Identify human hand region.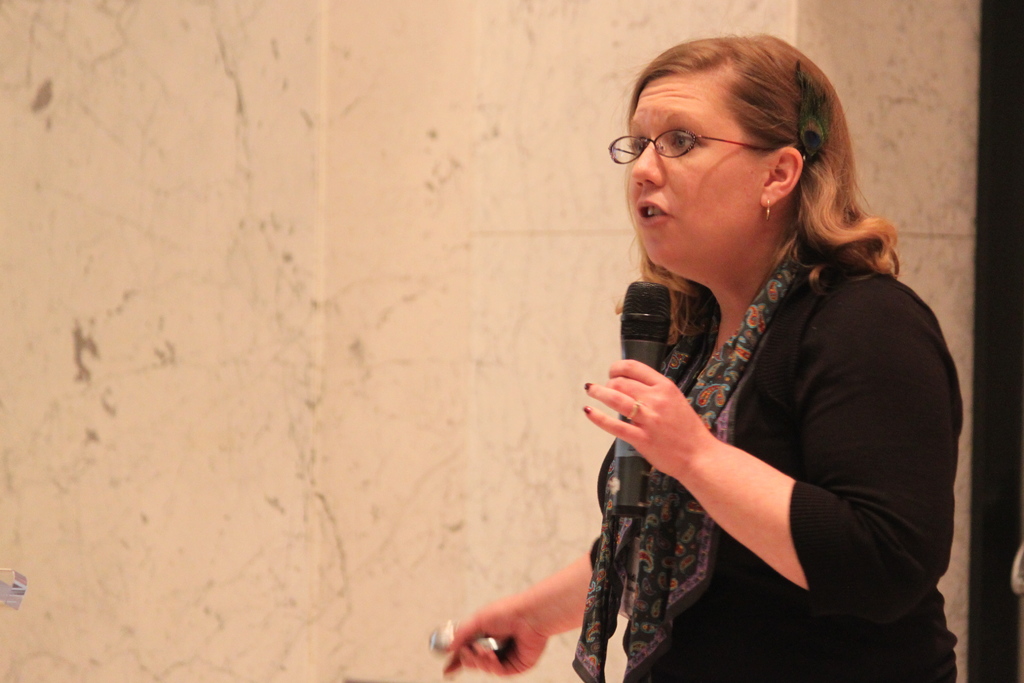
Region: Rect(581, 357, 715, 478).
